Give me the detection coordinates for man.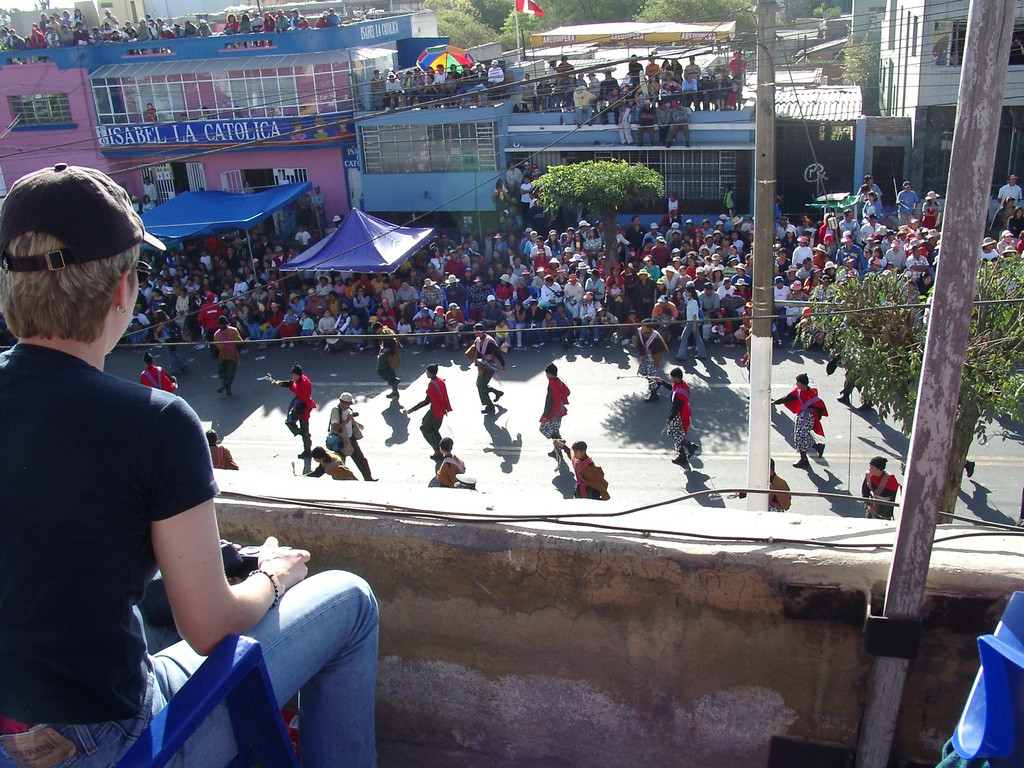
Rect(893, 185, 919, 225).
